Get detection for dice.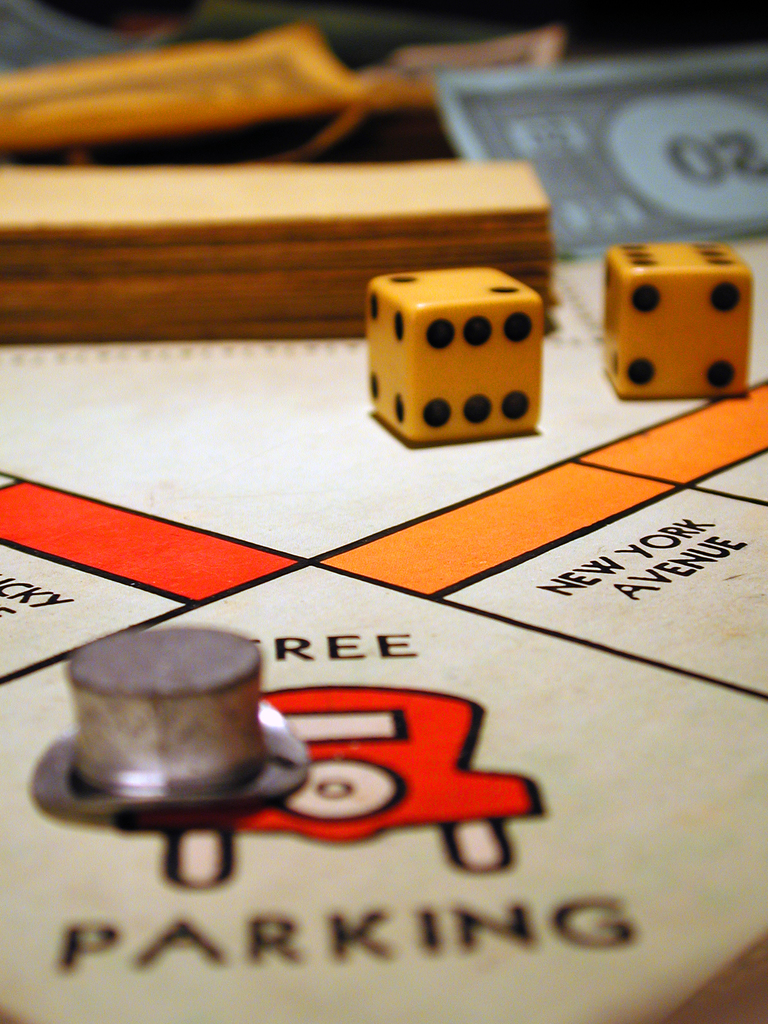
Detection: l=372, t=260, r=543, b=444.
